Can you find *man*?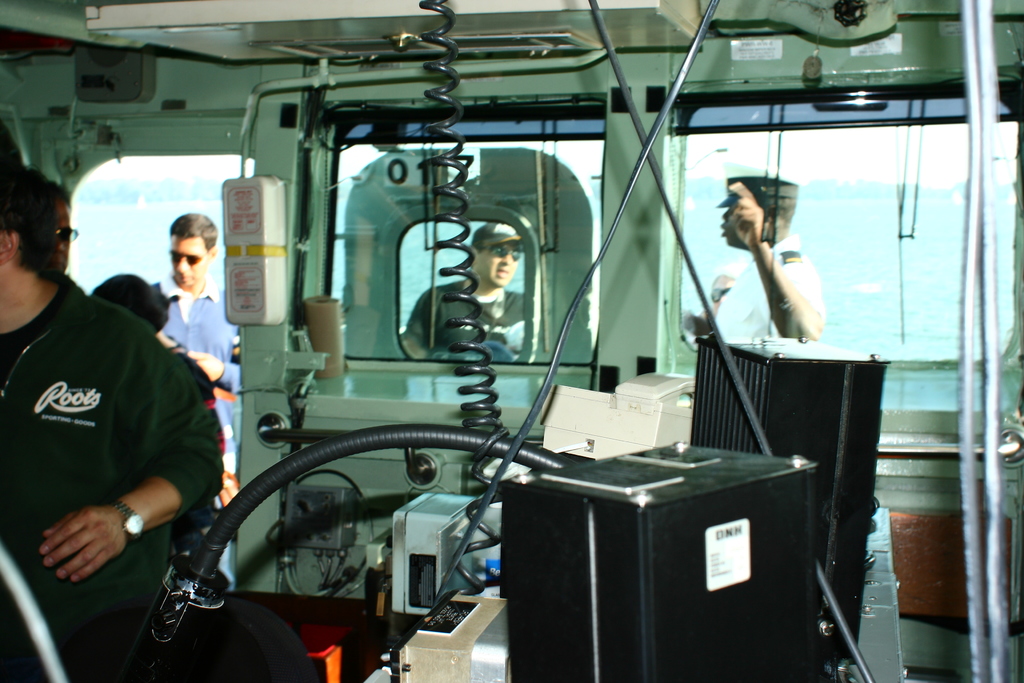
Yes, bounding box: detection(156, 207, 241, 593).
